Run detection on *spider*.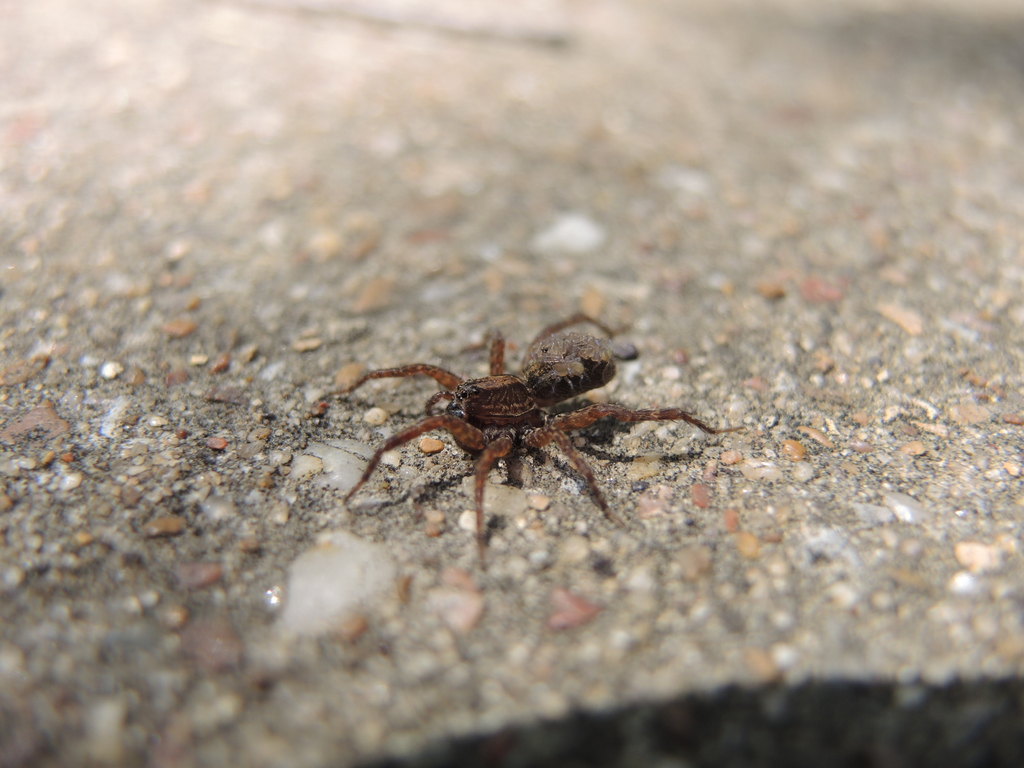
Result: (343, 314, 701, 549).
